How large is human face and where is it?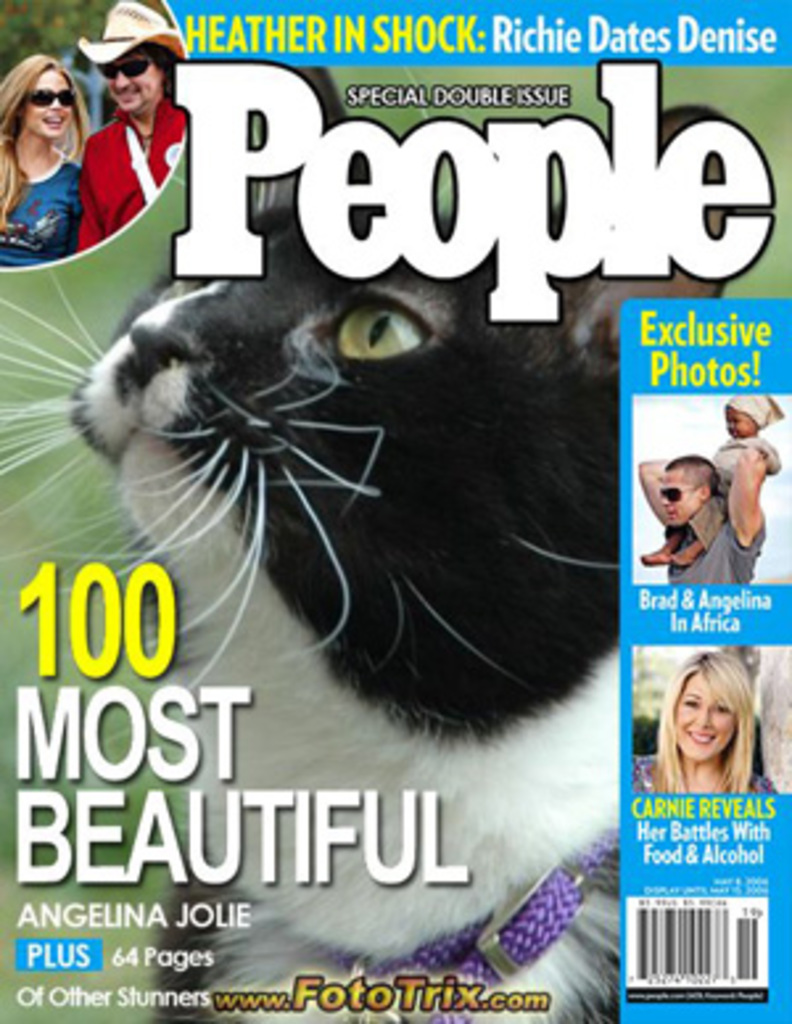
Bounding box: (left=18, top=69, right=74, bottom=143).
